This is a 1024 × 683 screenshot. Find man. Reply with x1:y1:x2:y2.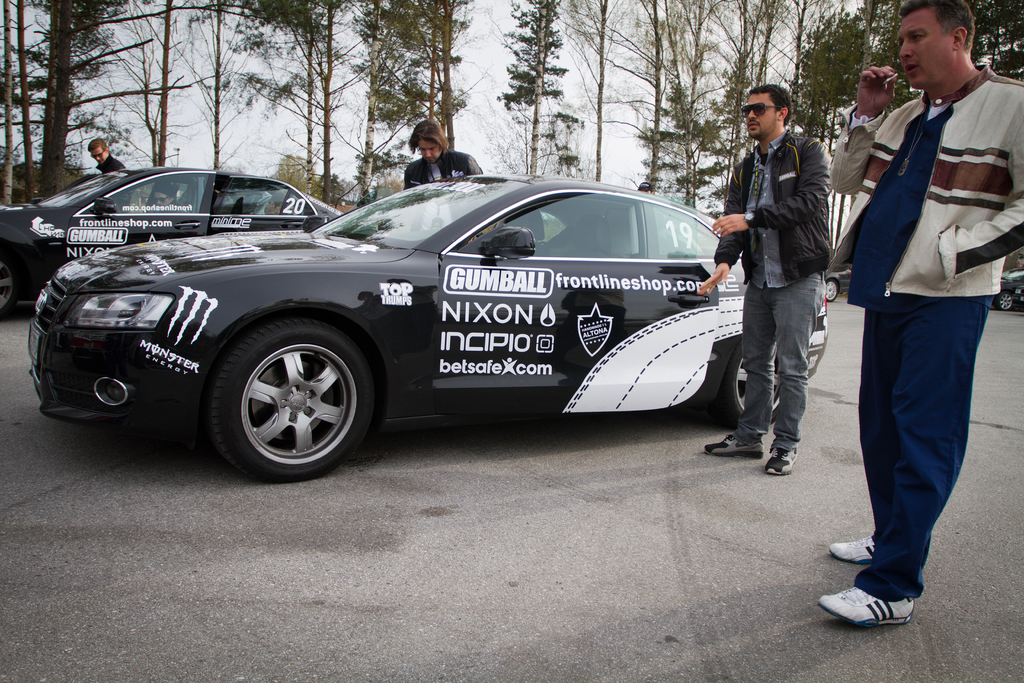
826:6:1012:621.
